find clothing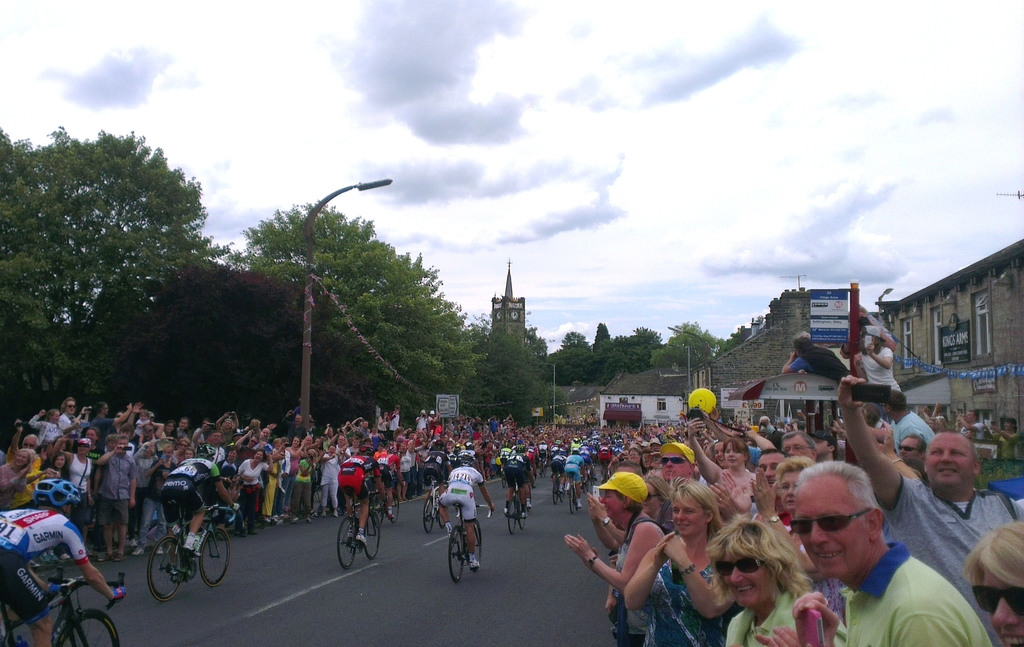
bbox(556, 443, 588, 484)
